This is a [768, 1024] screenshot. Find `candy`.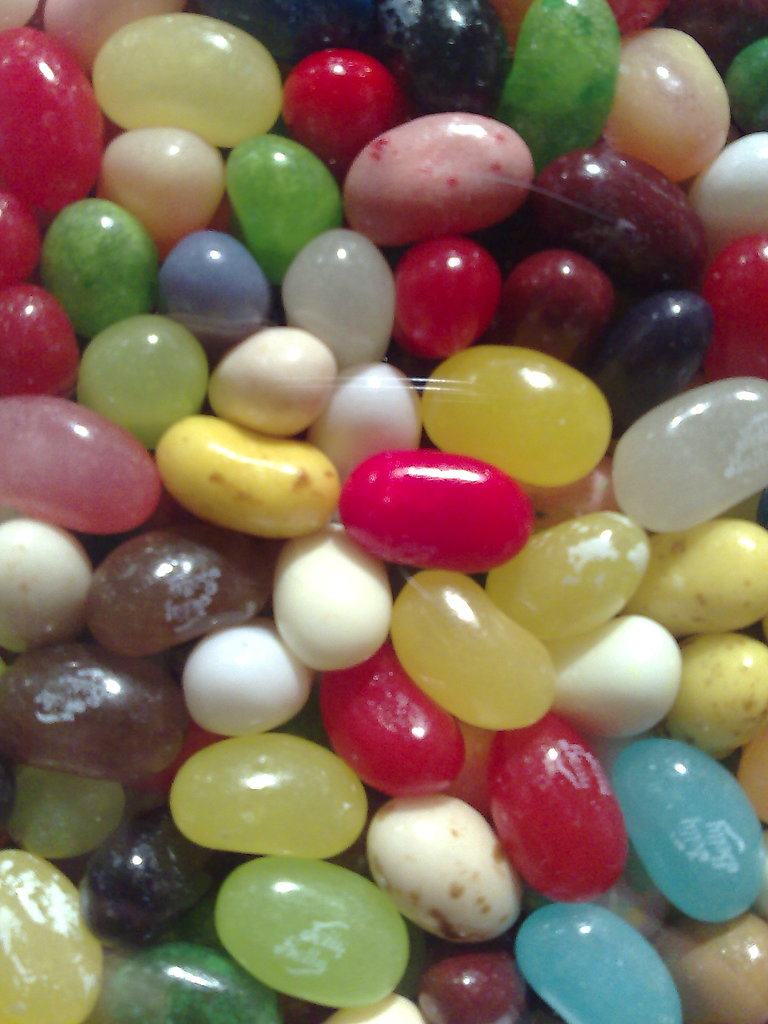
Bounding box: select_region(0, 0, 767, 1023).
